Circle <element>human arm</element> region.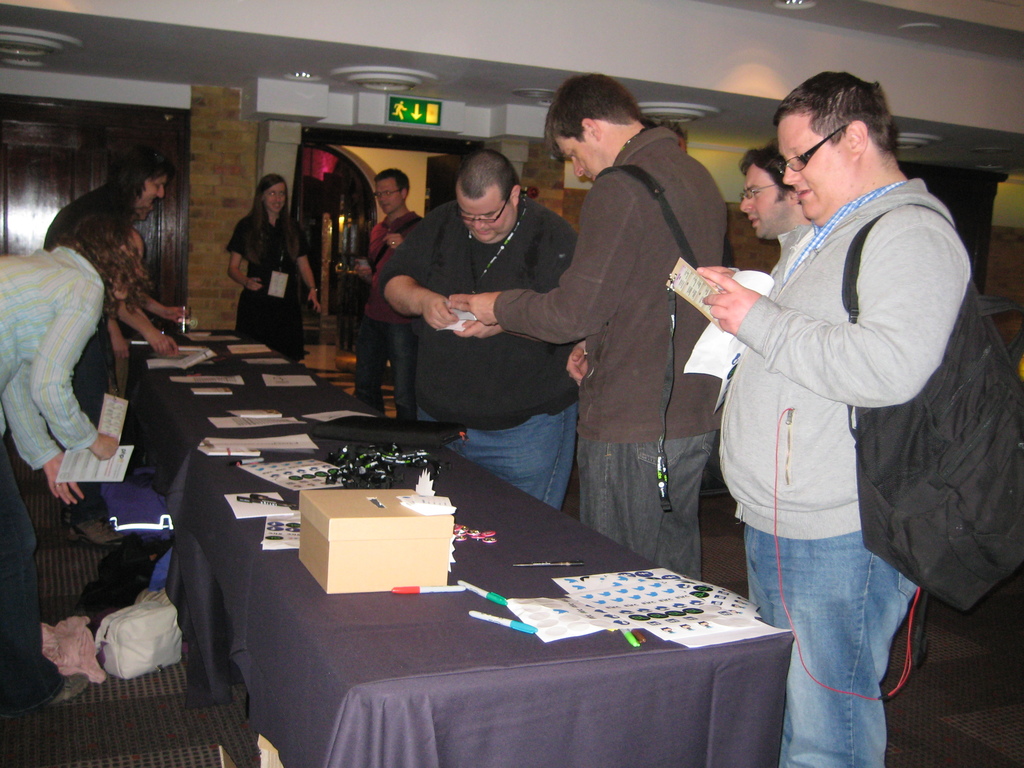
Region: box=[567, 335, 588, 388].
